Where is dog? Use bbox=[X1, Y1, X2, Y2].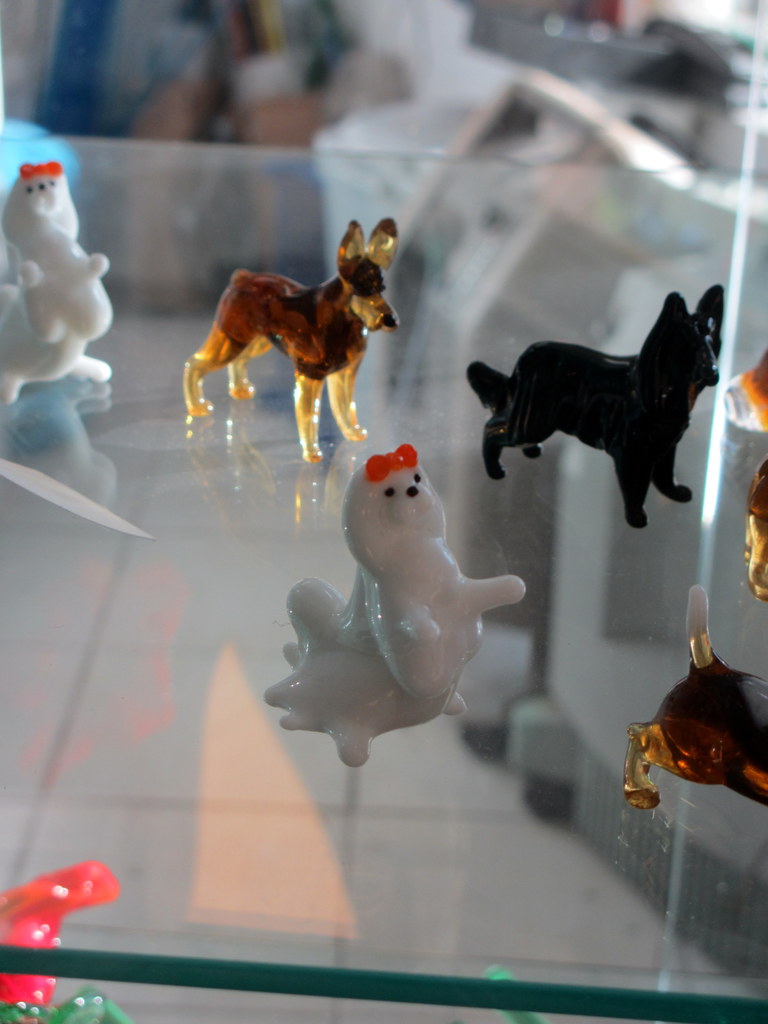
bbox=[0, 160, 109, 345].
